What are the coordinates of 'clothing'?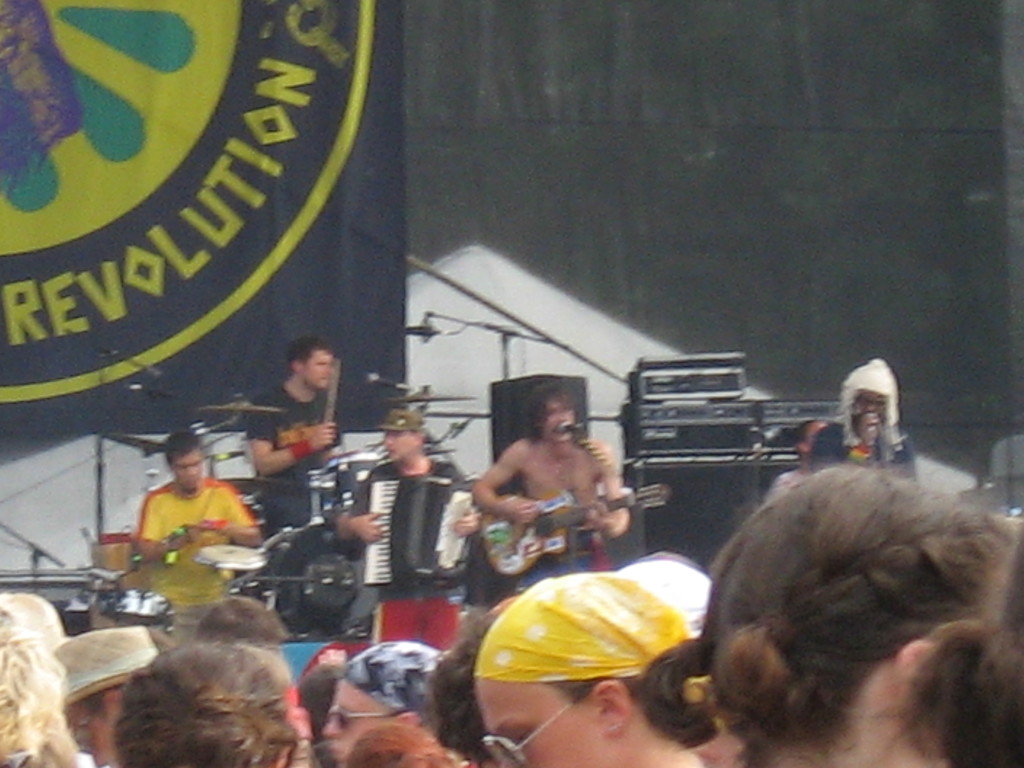
locate(131, 472, 260, 644).
